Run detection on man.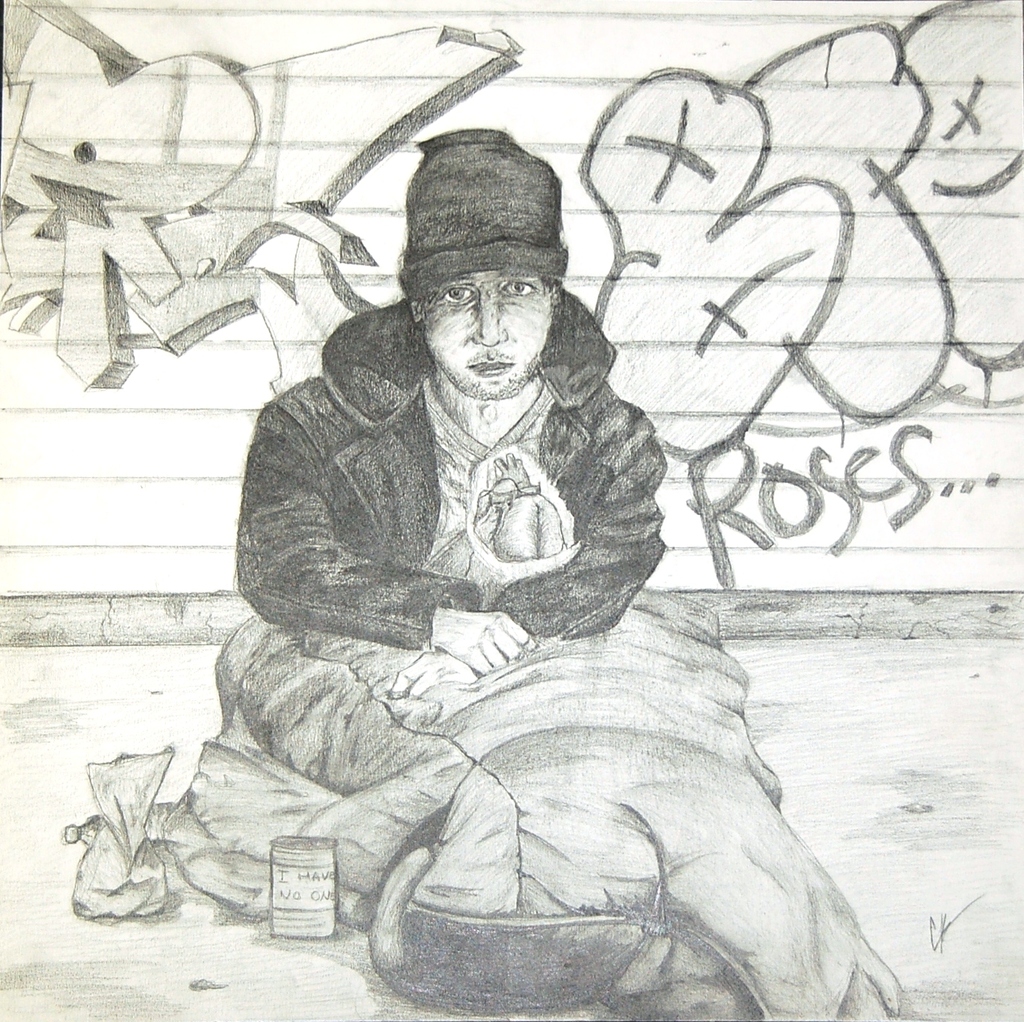
Result: region(225, 154, 729, 790).
